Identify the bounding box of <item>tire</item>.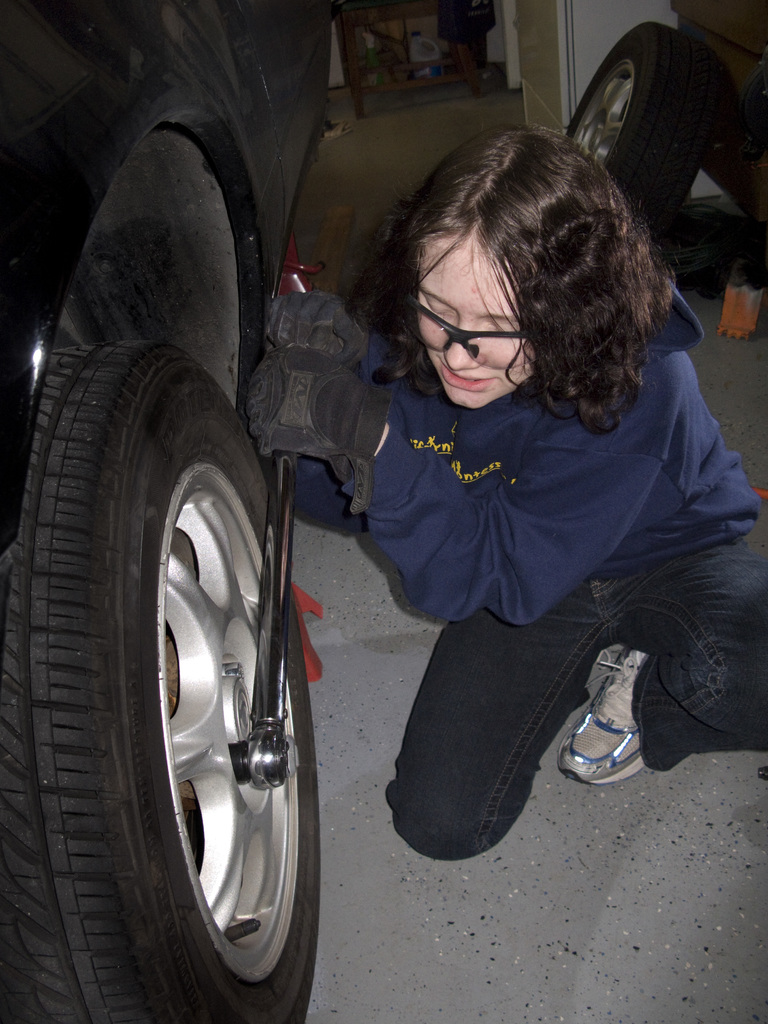
0 337 317 1023.
